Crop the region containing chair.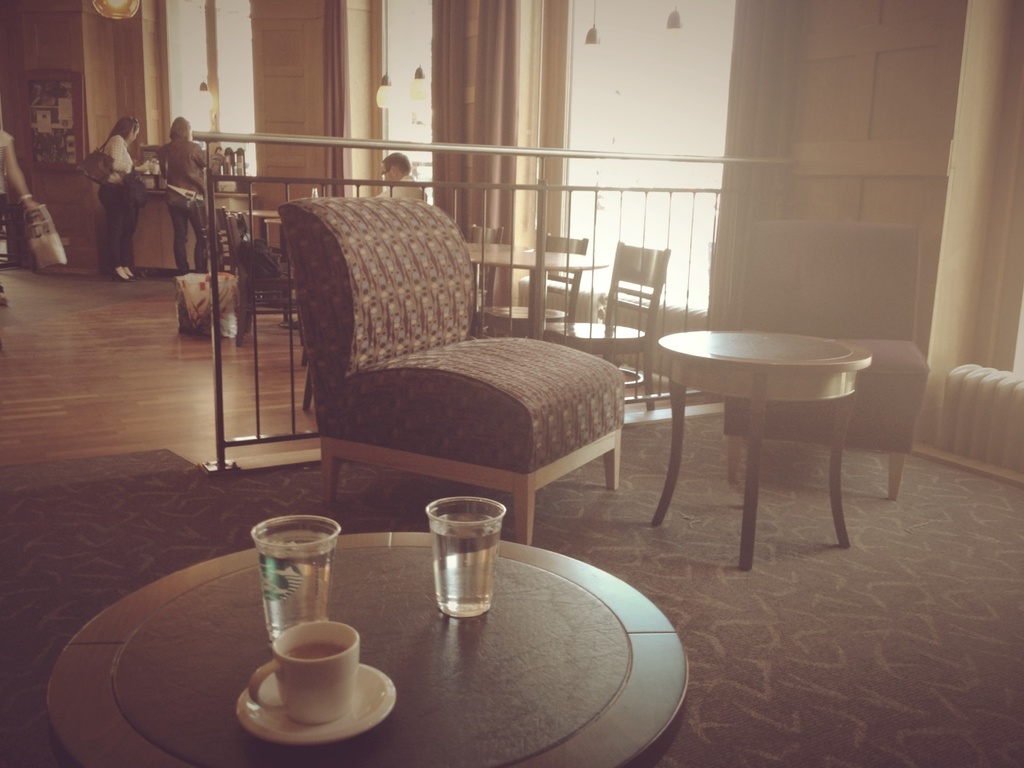
Crop region: pyautogui.locateOnScreen(546, 238, 674, 412).
